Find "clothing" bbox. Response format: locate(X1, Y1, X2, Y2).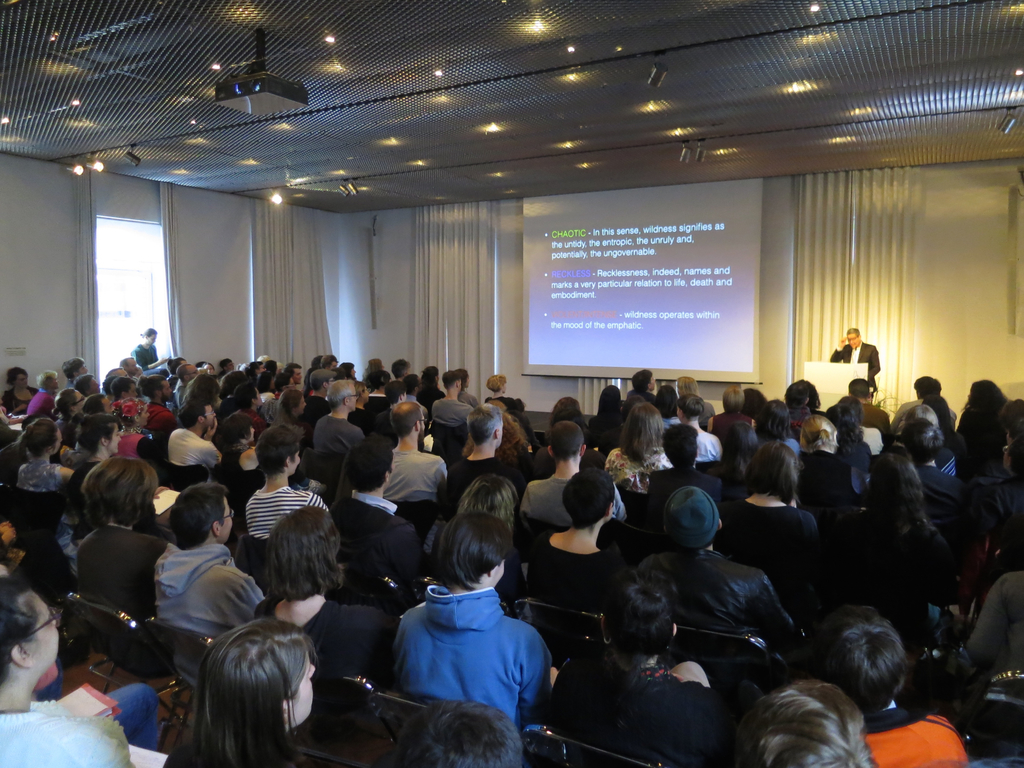
locate(536, 523, 621, 625).
